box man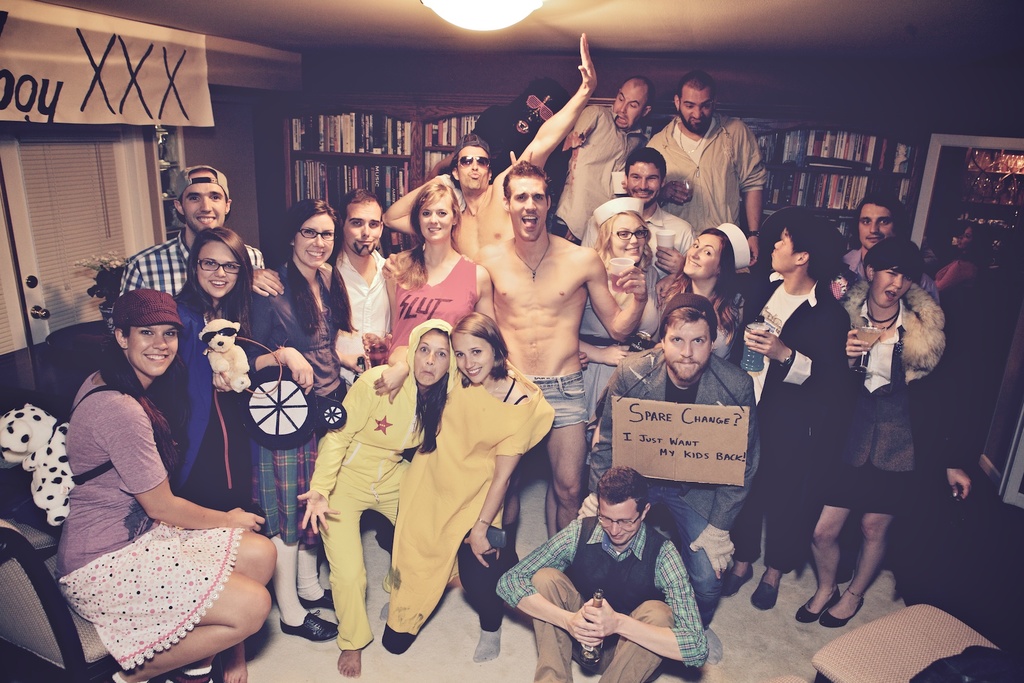
590, 294, 758, 633
